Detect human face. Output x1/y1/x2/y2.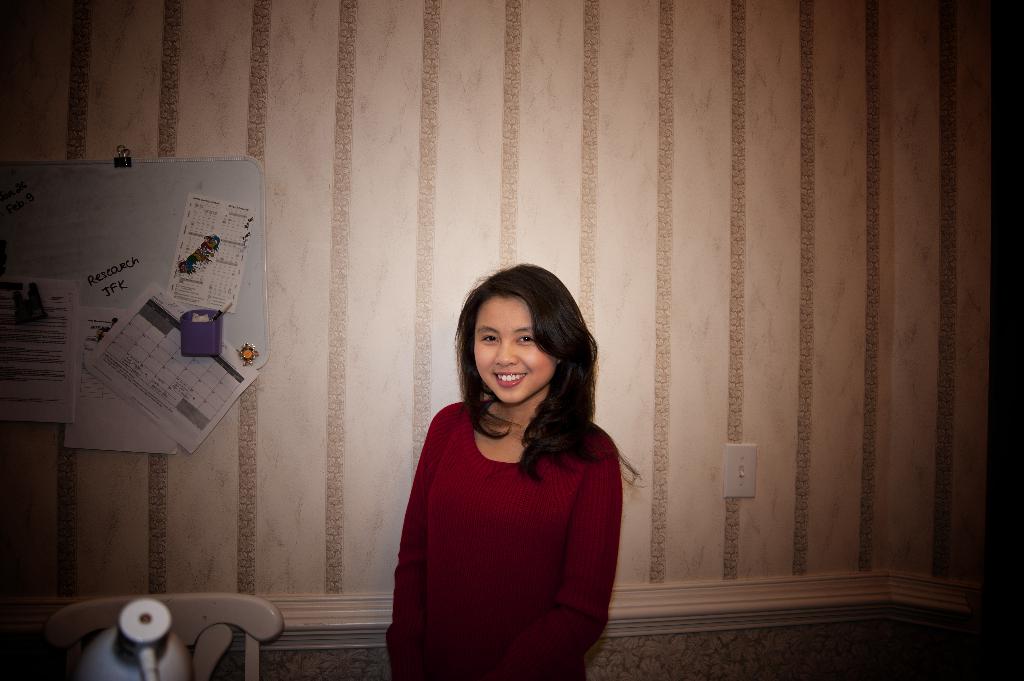
475/298/557/405.
